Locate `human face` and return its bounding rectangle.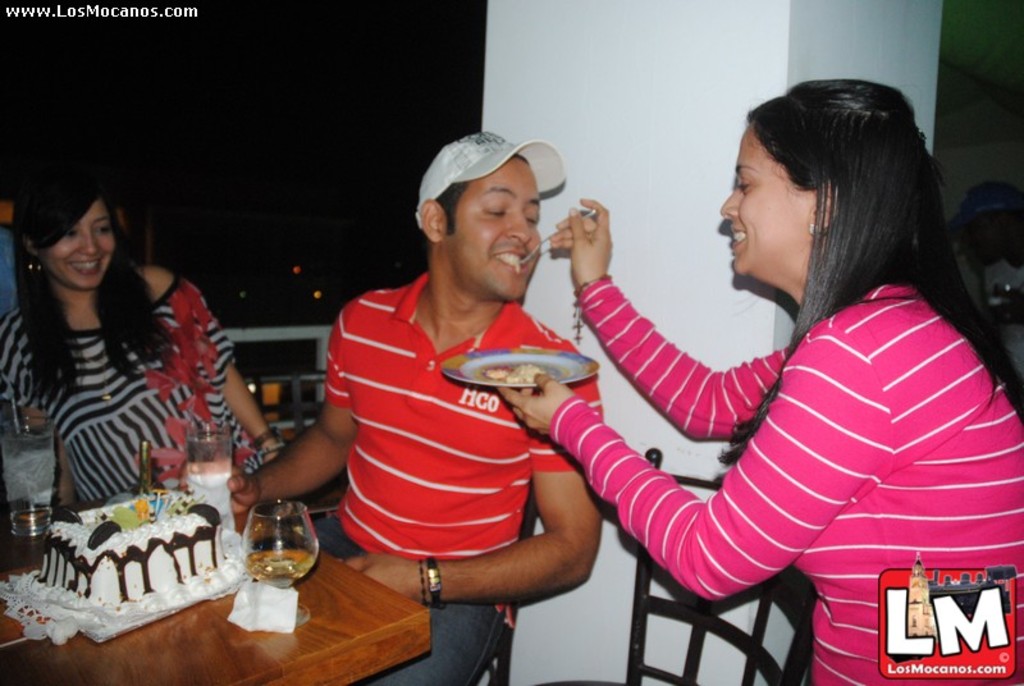
l=436, t=156, r=541, b=296.
